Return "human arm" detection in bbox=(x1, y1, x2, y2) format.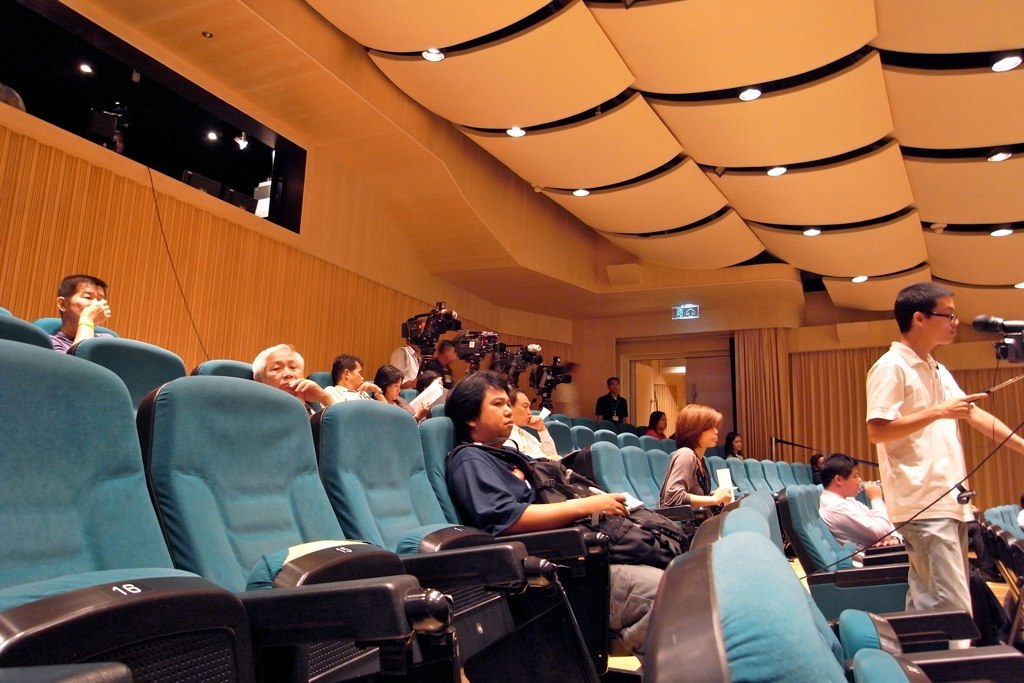
bbox=(360, 378, 388, 403).
